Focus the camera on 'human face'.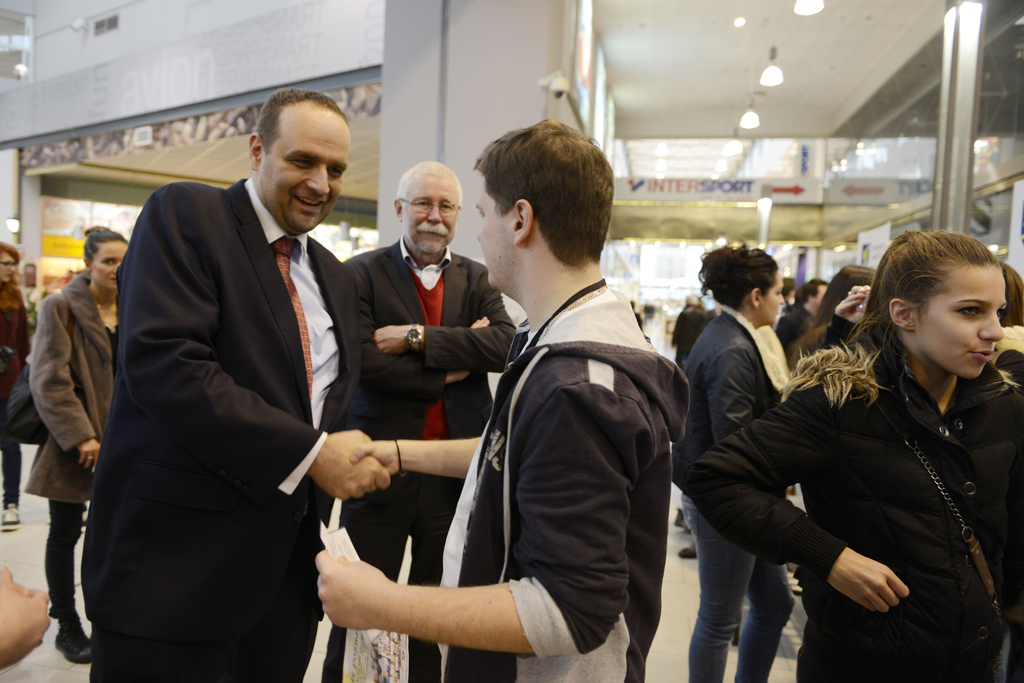
Focus region: rect(474, 182, 515, 292).
